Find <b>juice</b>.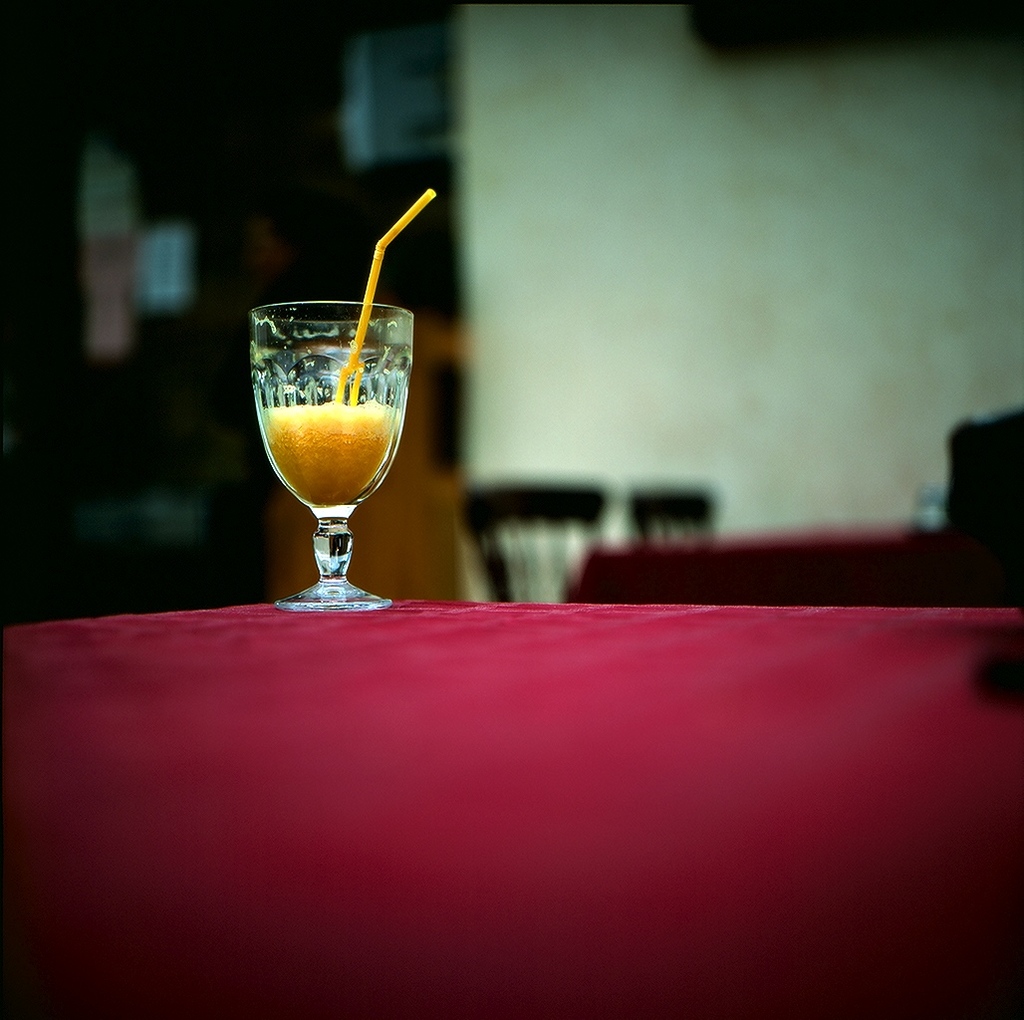
bbox=(257, 396, 402, 504).
